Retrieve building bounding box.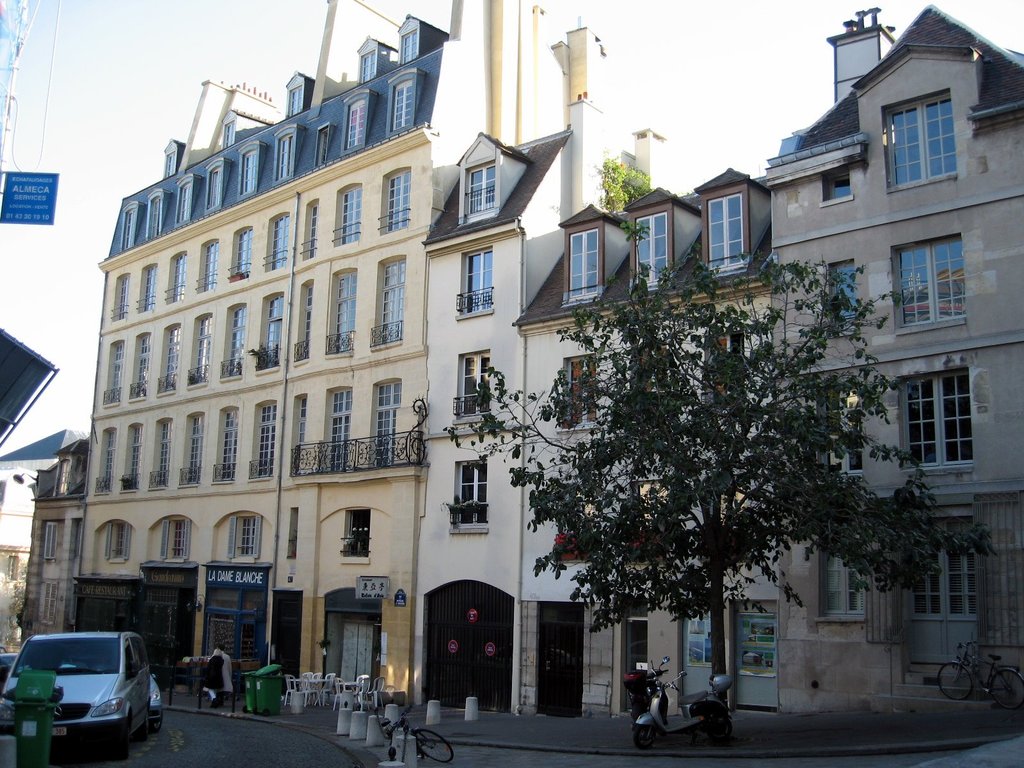
Bounding box: Rect(17, 431, 96, 643).
